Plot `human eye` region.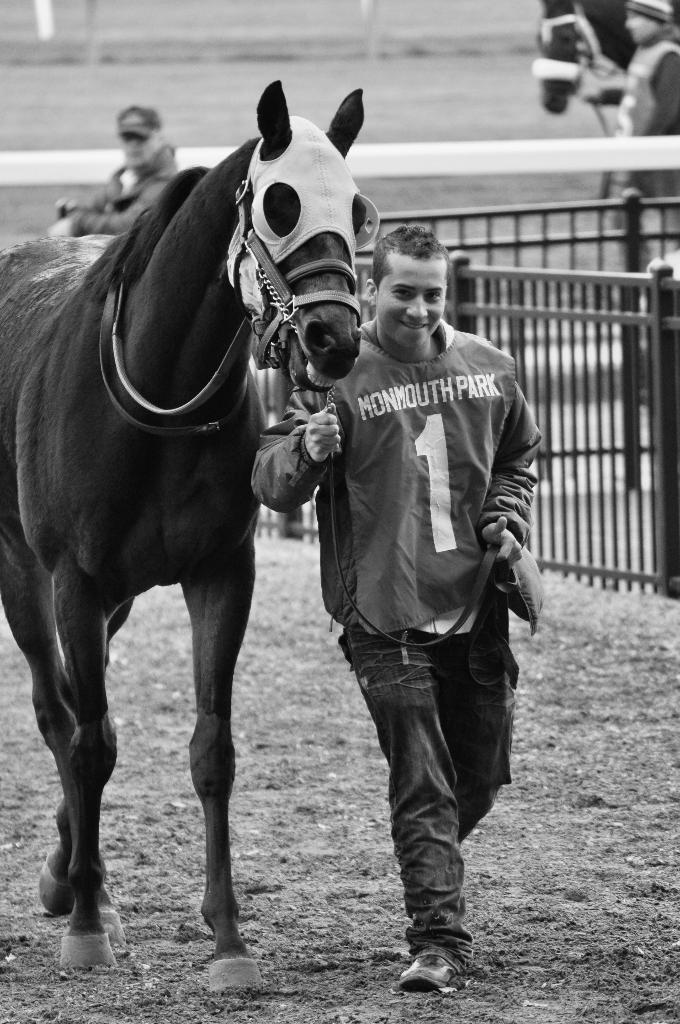
Plotted at 392:282:410:296.
